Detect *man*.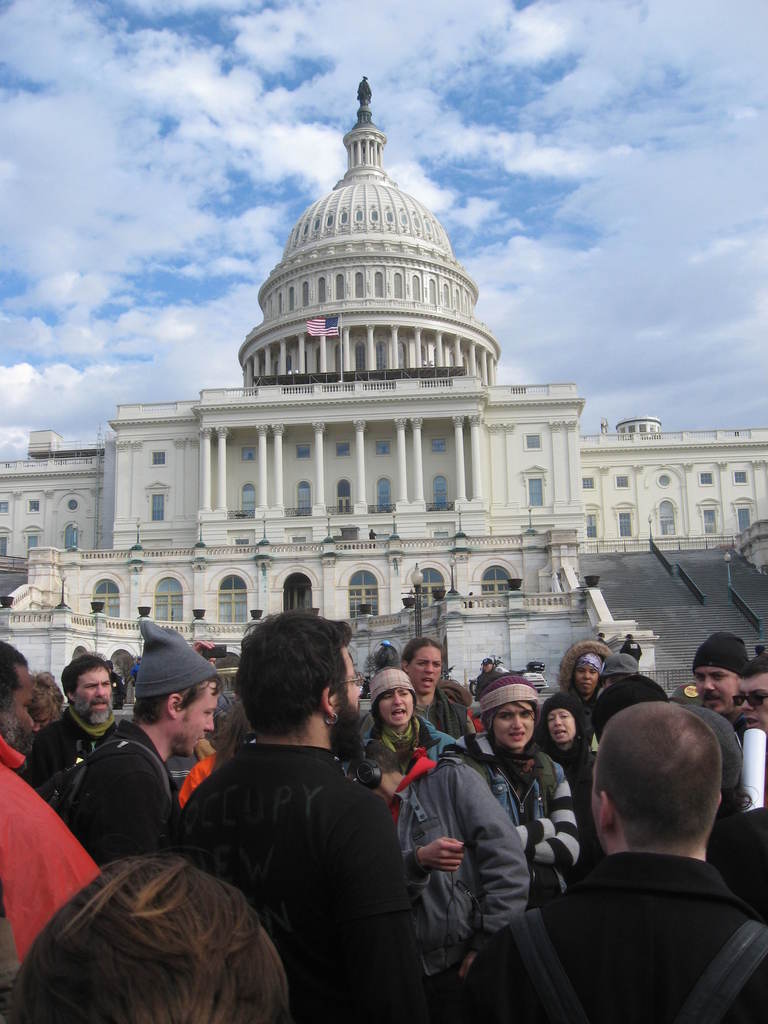
Detected at x1=56 y1=616 x2=221 y2=870.
